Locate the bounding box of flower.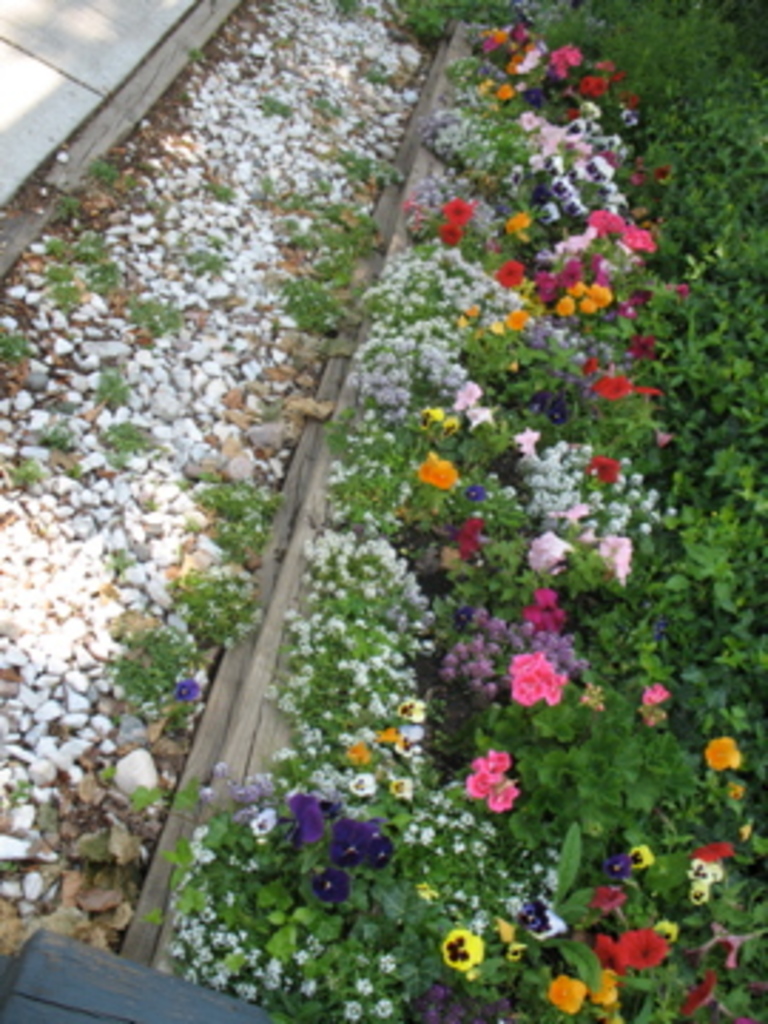
Bounding box: [435, 930, 489, 970].
